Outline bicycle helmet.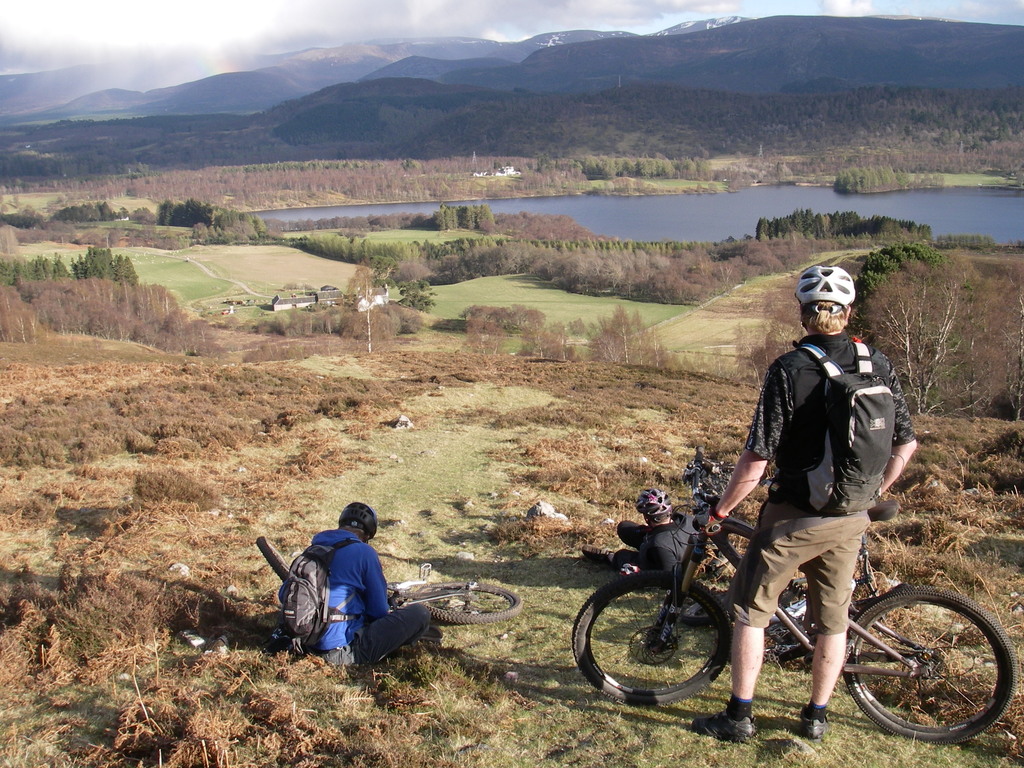
Outline: left=797, top=260, right=862, bottom=310.
